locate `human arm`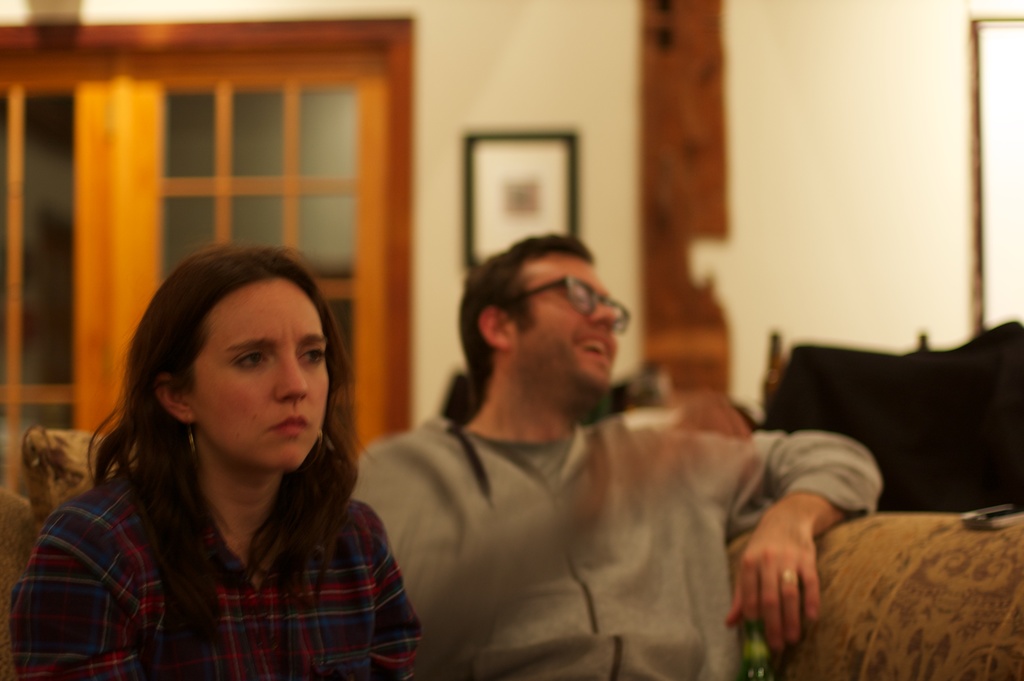
rect(11, 518, 146, 680)
